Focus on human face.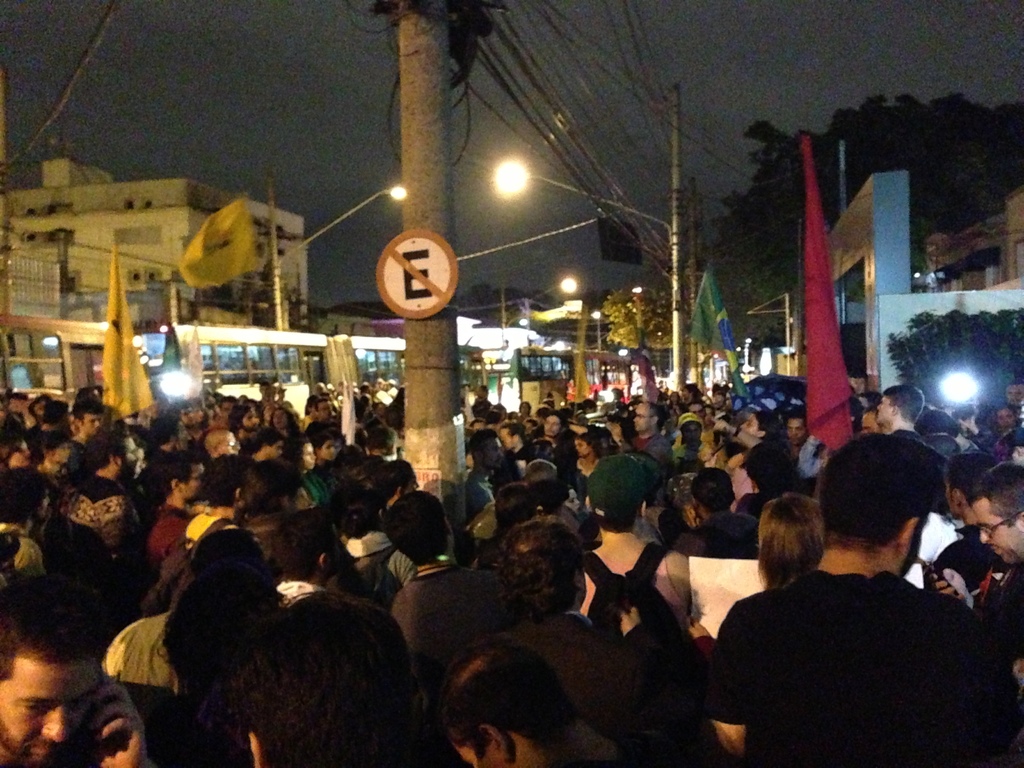
Focused at [x1=52, y1=438, x2=72, y2=467].
